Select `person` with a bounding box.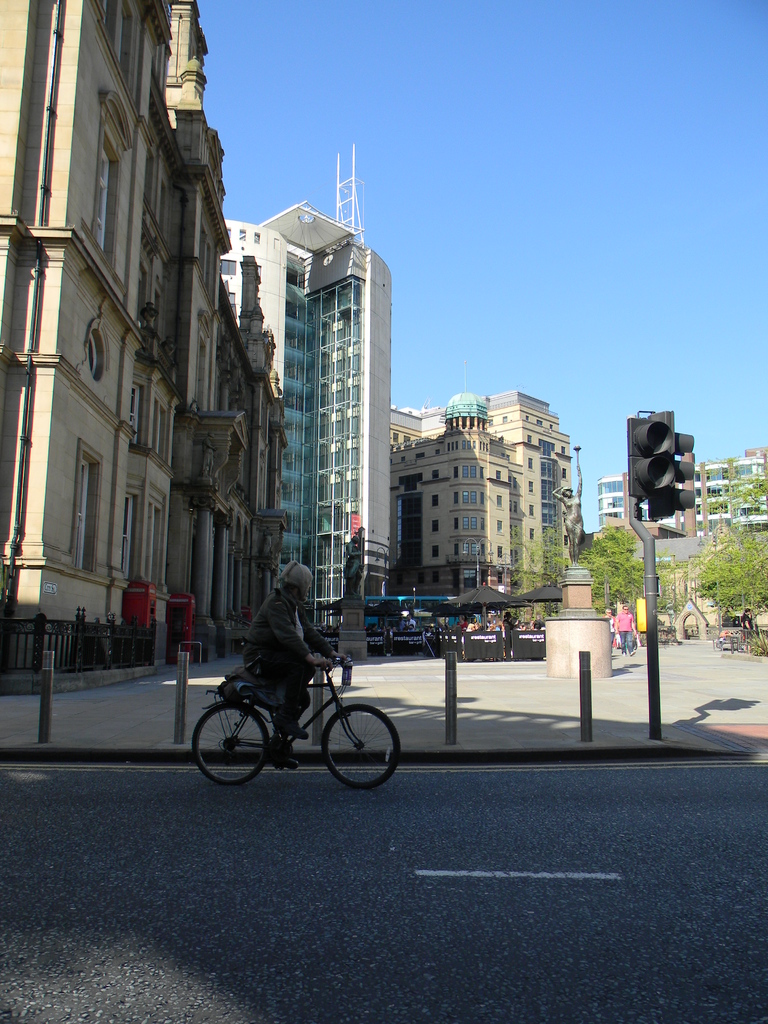
[x1=239, y1=555, x2=340, y2=767].
